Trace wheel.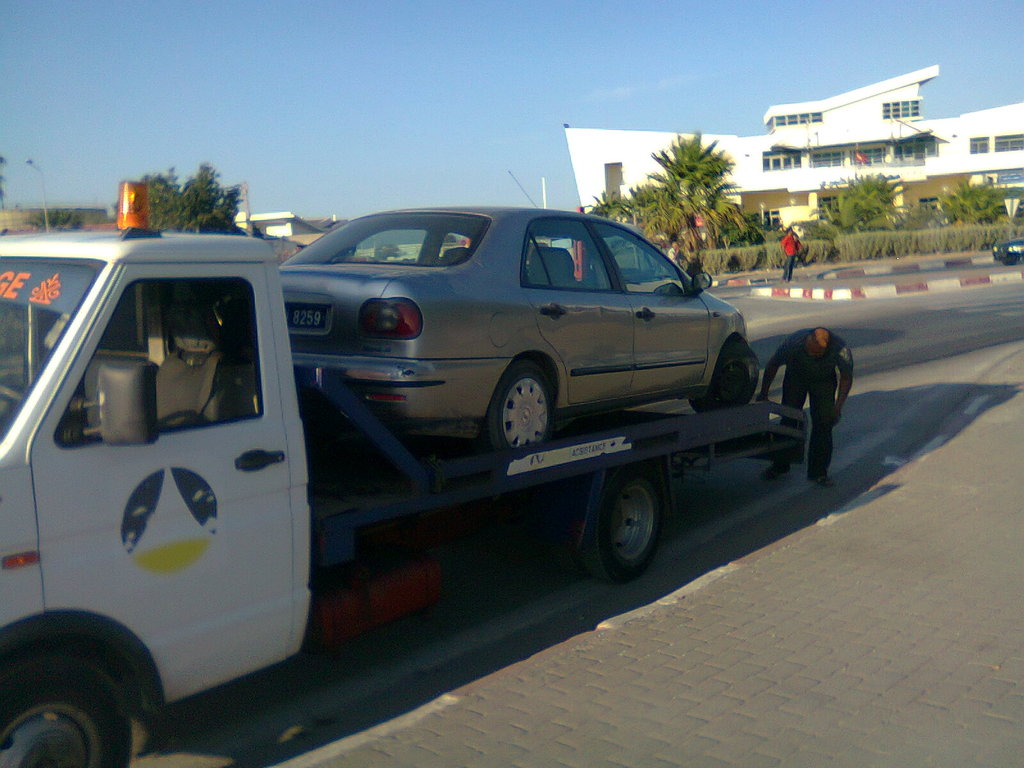
Traced to box(583, 465, 664, 578).
